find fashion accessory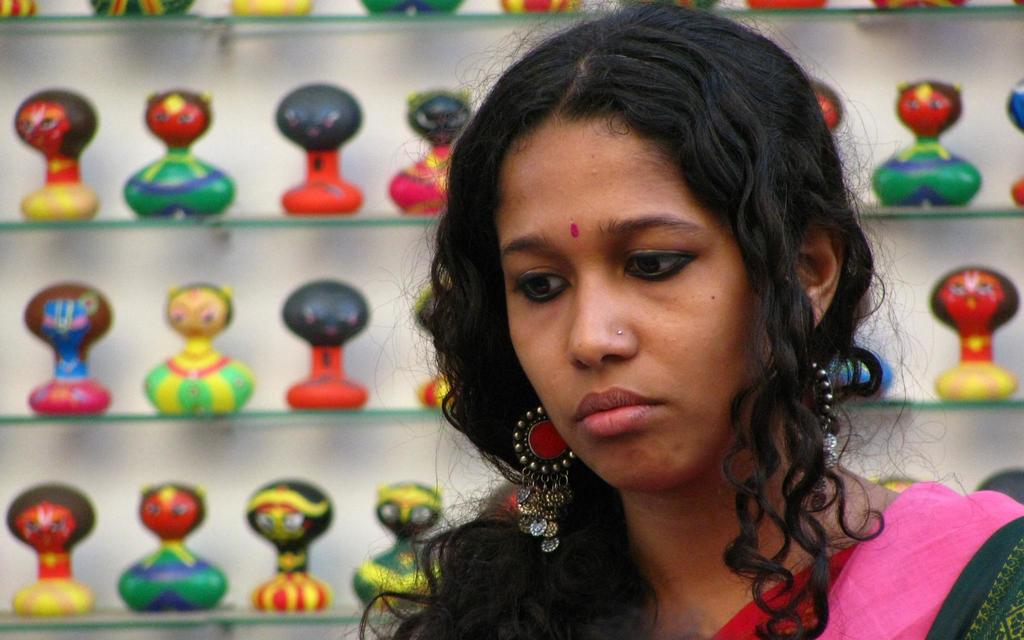
[left=804, top=360, right=840, bottom=511]
